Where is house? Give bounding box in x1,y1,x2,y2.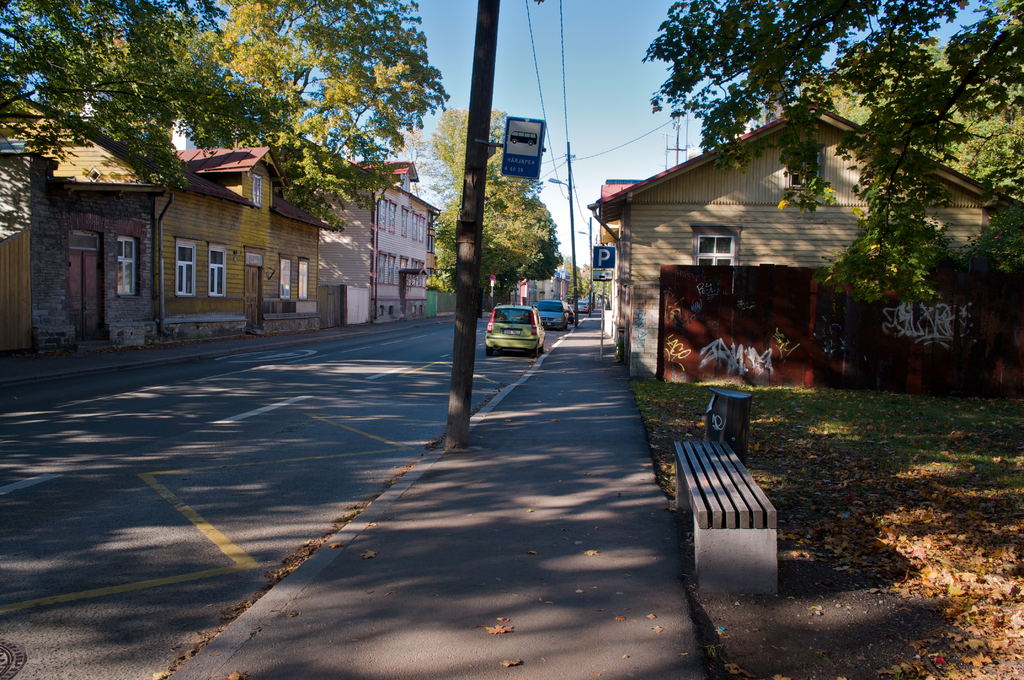
173,148,323,332.
